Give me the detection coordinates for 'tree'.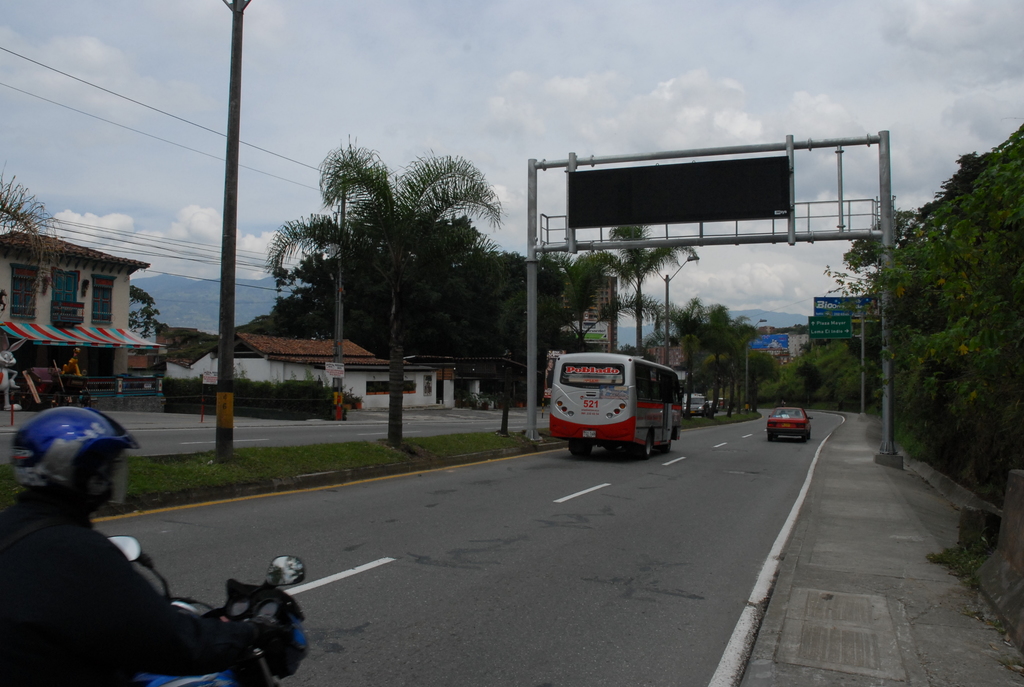
detection(719, 323, 757, 424).
